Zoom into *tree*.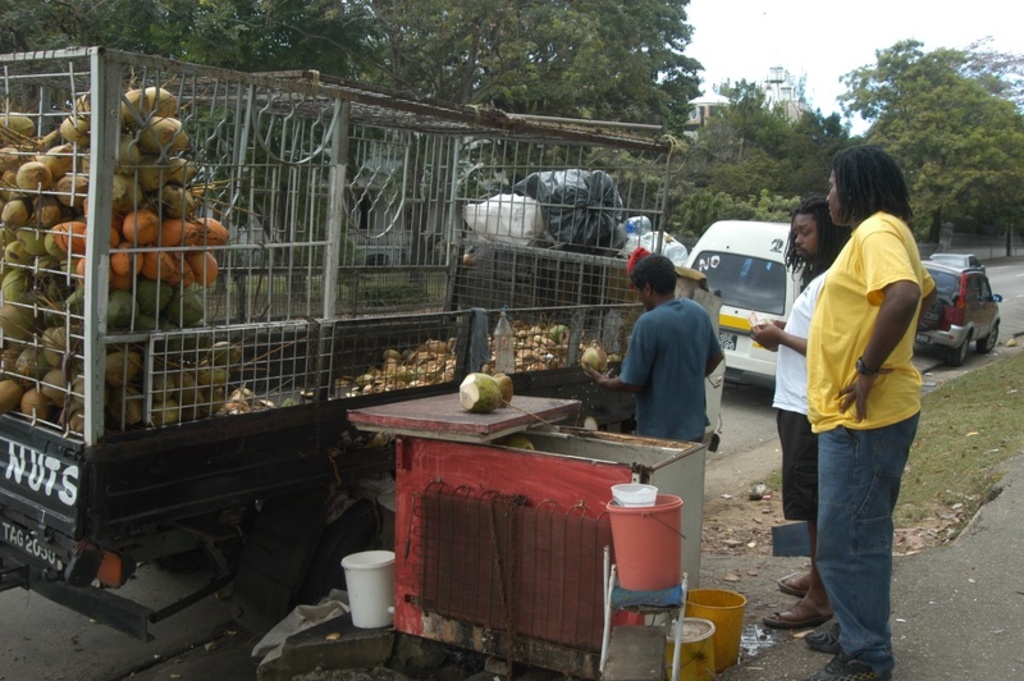
Zoom target: select_region(851, 18, 1023, 266).
